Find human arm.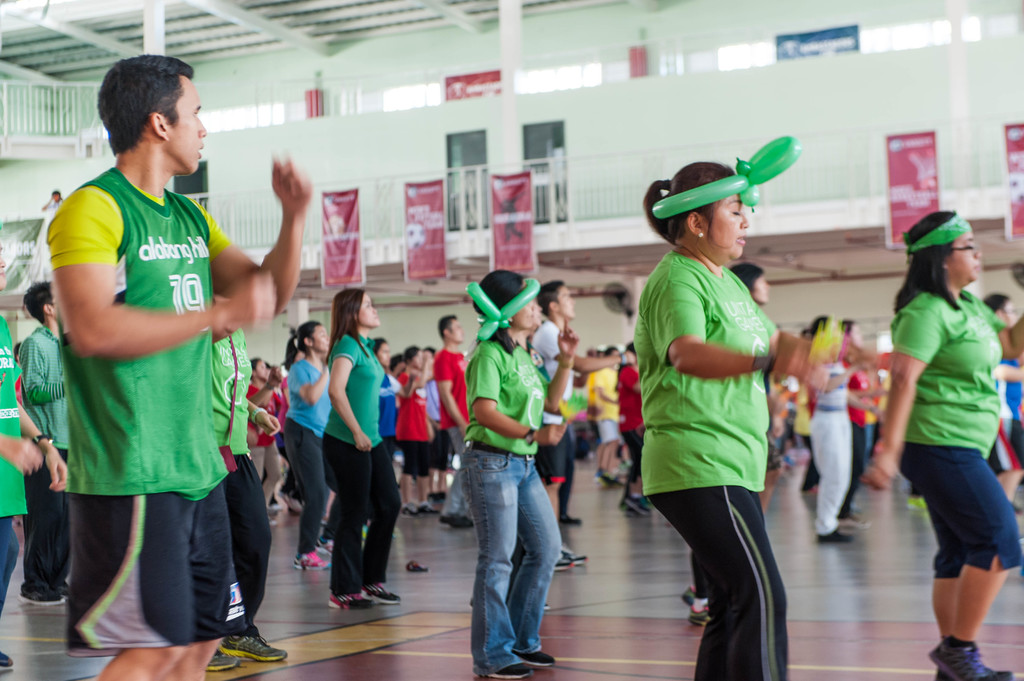
{"x1": 0, "y1": 423, "x2": 44, "y2": 479}.
